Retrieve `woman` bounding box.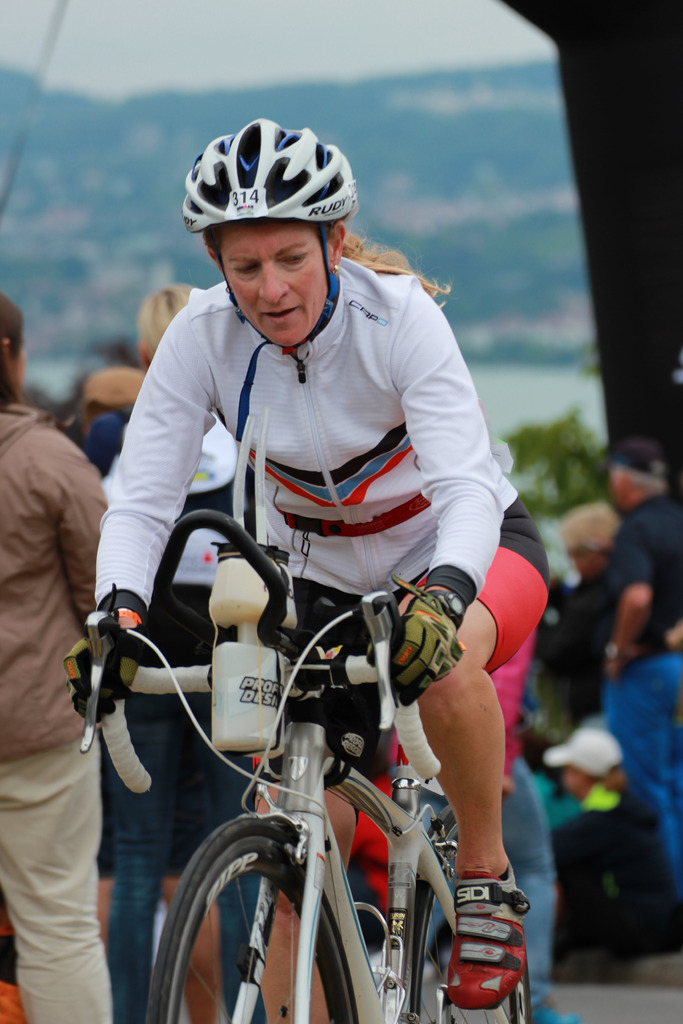
Bounding box: <box>65,230,568,1014</box>.
